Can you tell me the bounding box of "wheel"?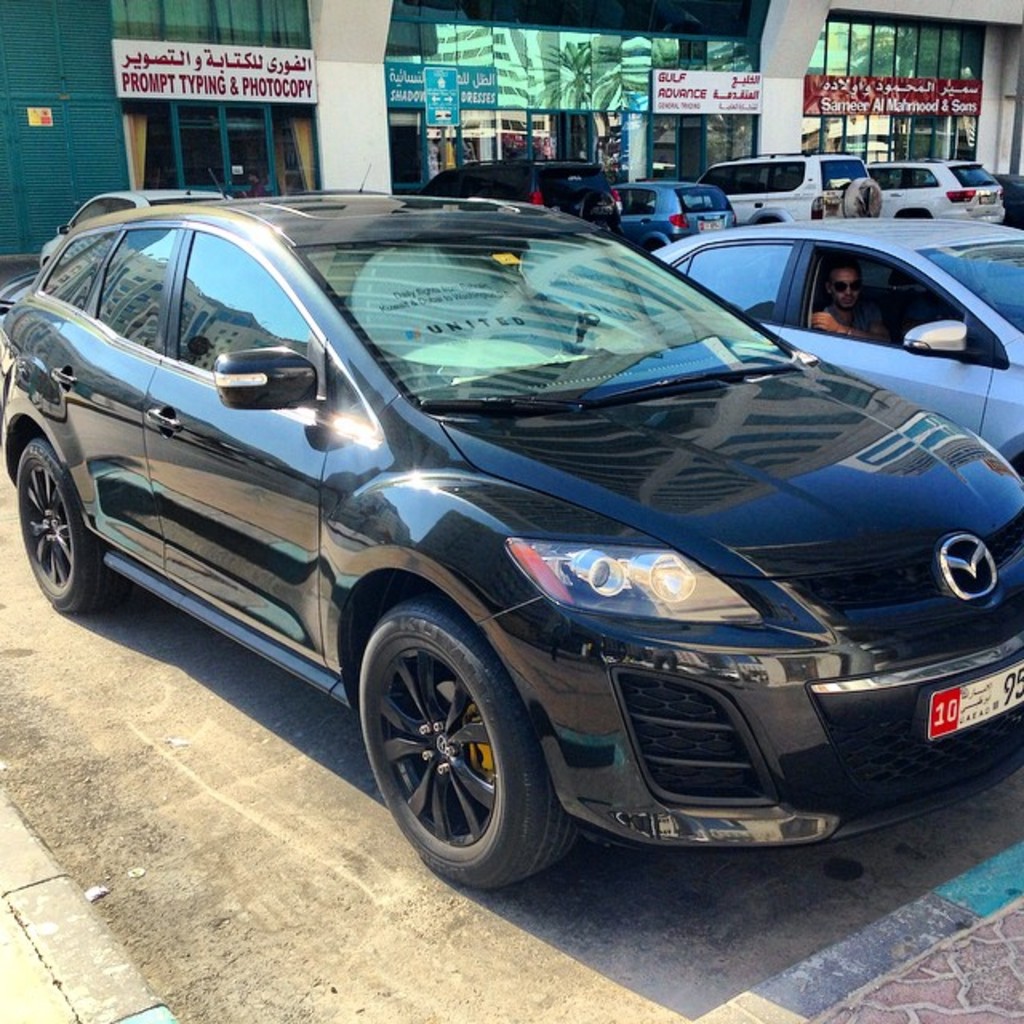
bbox(354, 608, 552, 885).
